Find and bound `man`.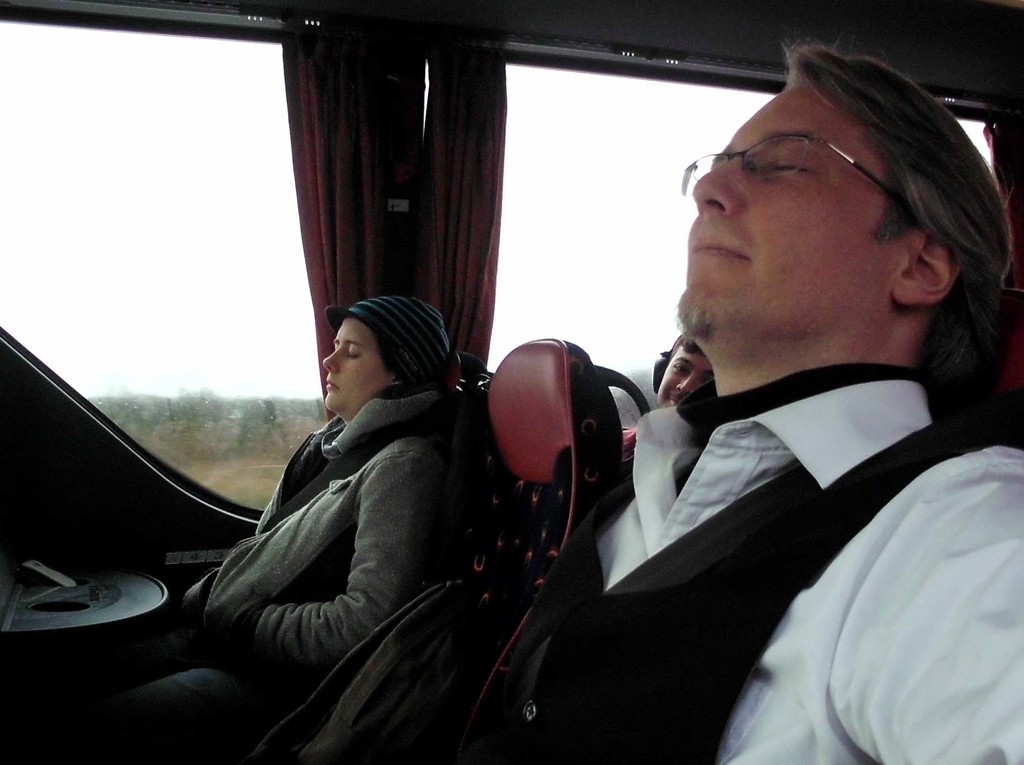
Bound: {"x1": 619, "y1": 329, "x2": 715, "y2": 461}.
